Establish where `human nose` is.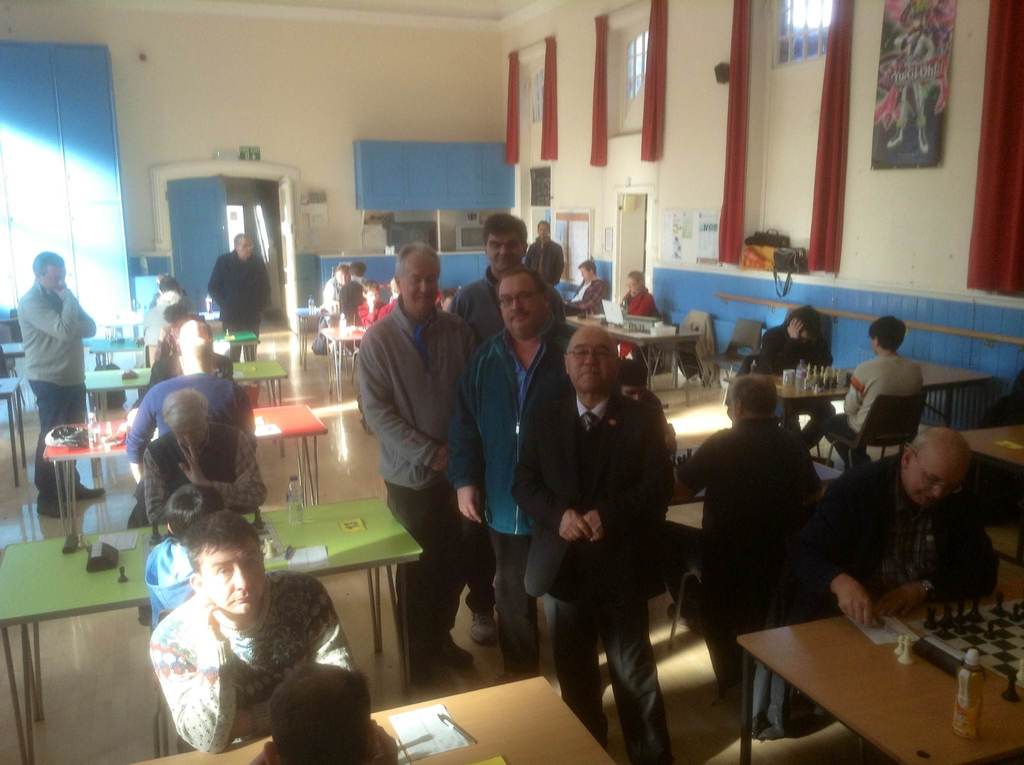
Established at pyautogui.locateOnScreen(581, 349, 598, 369).
